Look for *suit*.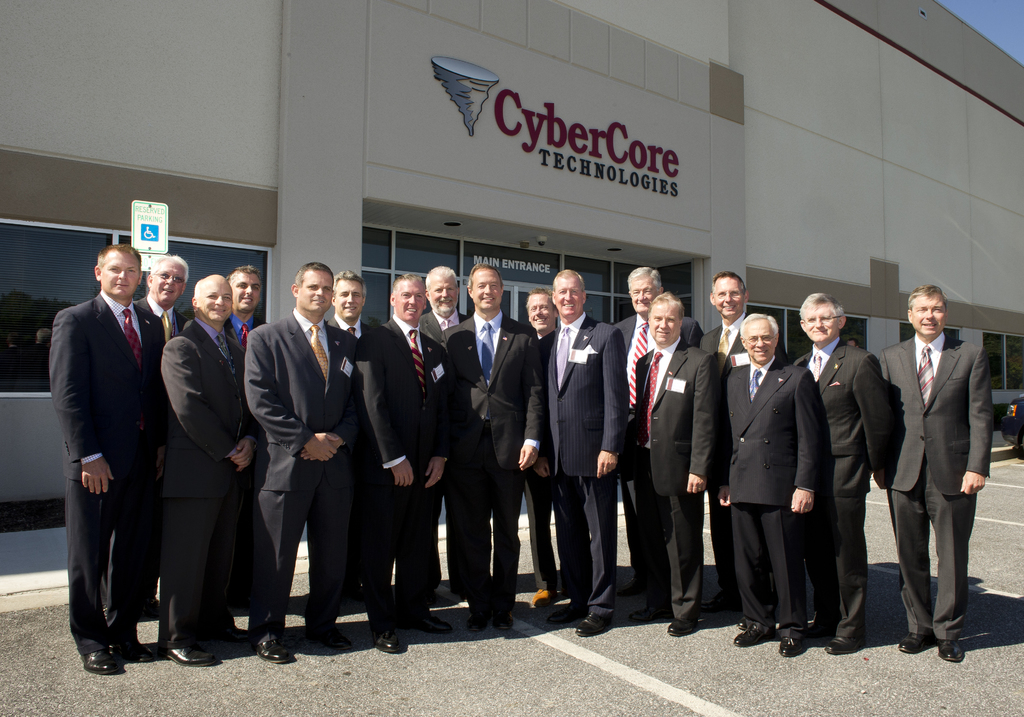
Found: [102, 300, 189, 607].
